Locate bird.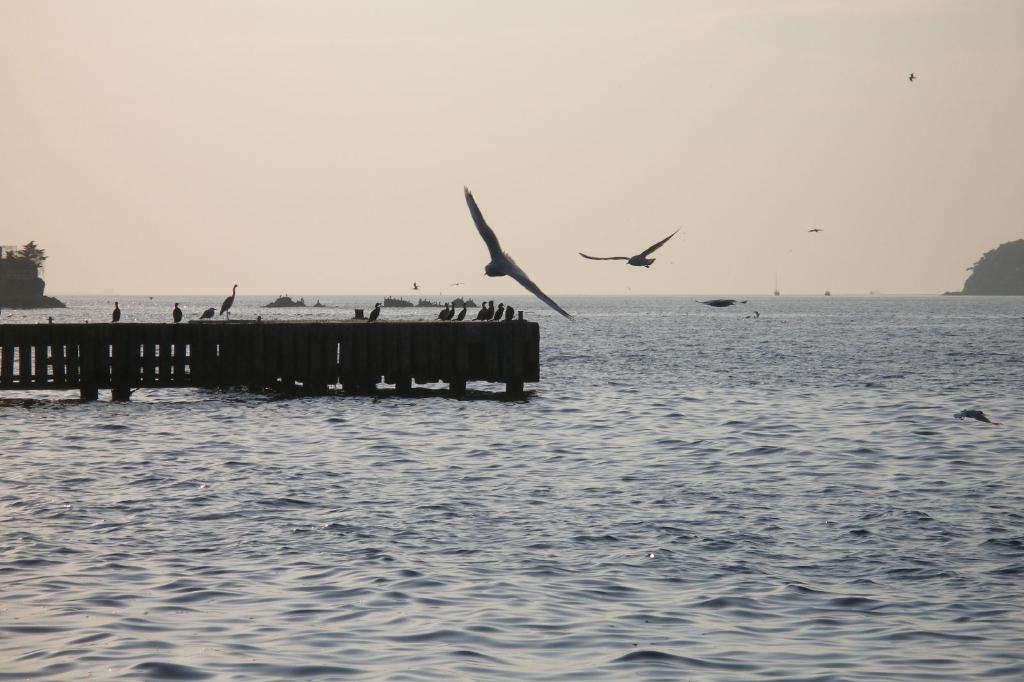
Bounding box: l=205, t=307, r=219, b=319.
